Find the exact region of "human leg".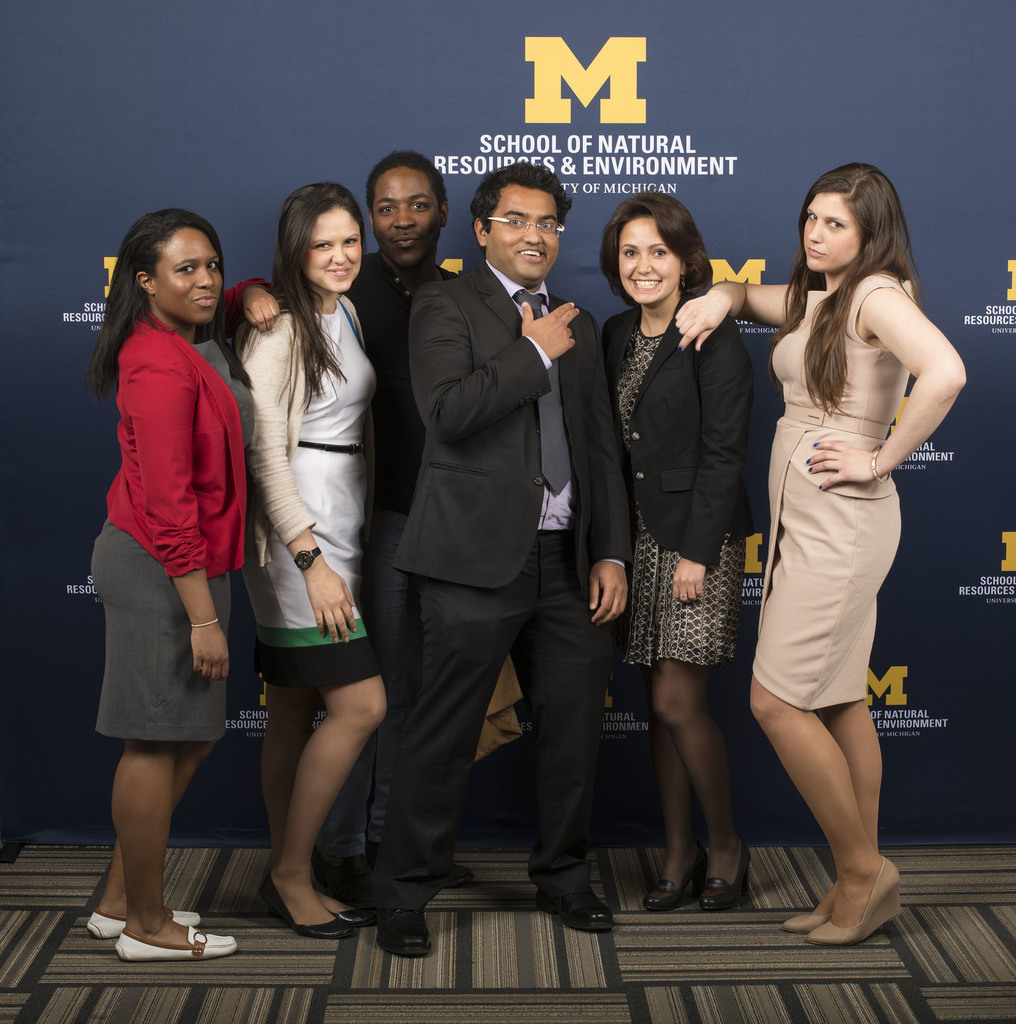
Exact region: left=652, top=713, right=711, bottom=908.
